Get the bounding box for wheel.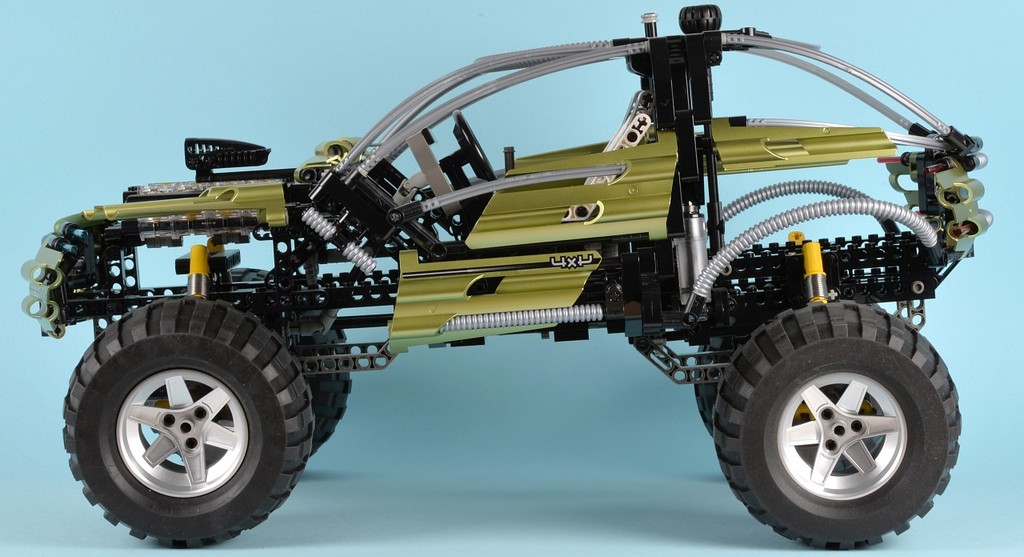
<region>708, 299, 964, 552</region>.
